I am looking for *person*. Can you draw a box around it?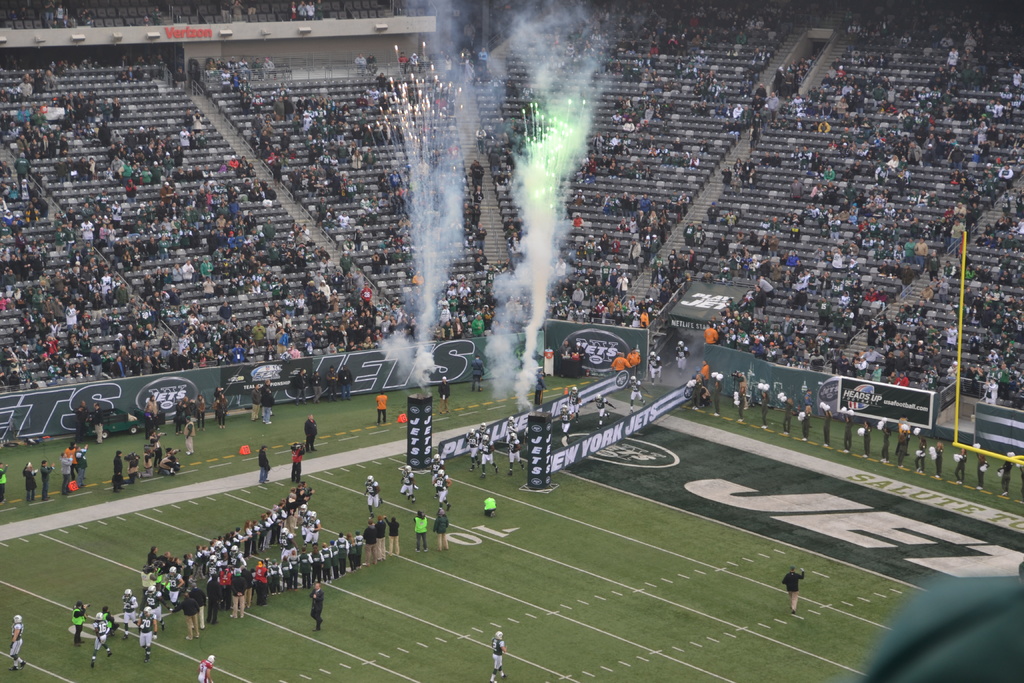
Sure, the bounding box is region(895, 420, 908, 468).
